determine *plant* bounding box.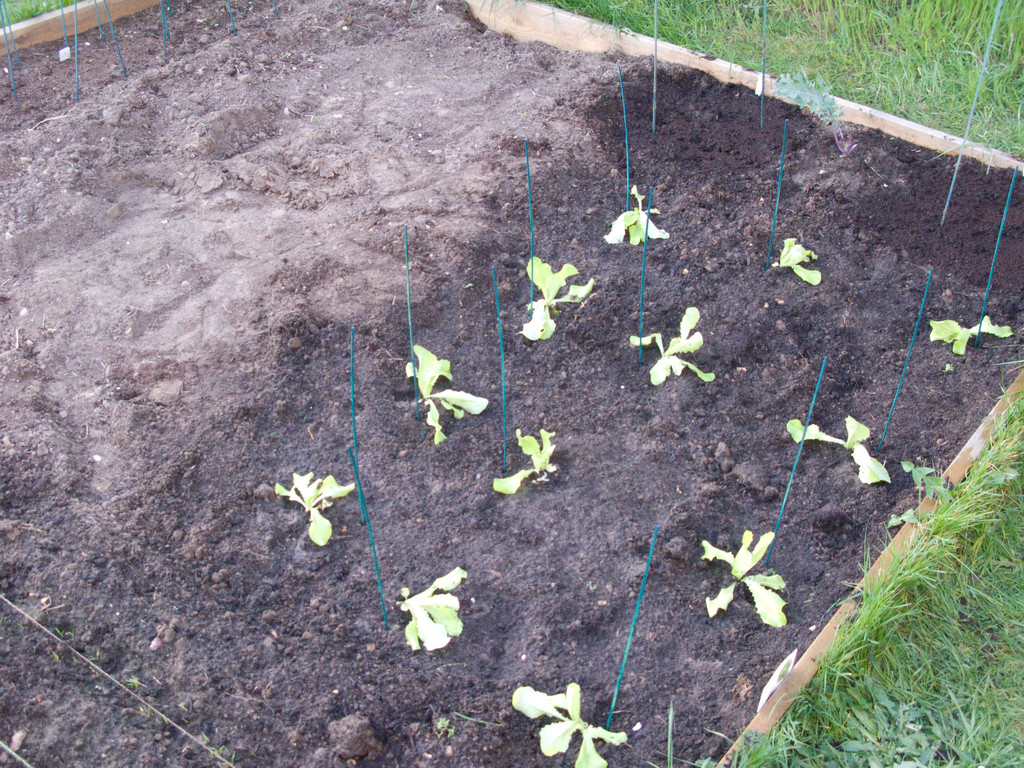
Determined: <box>397,569,470,658</box>.
